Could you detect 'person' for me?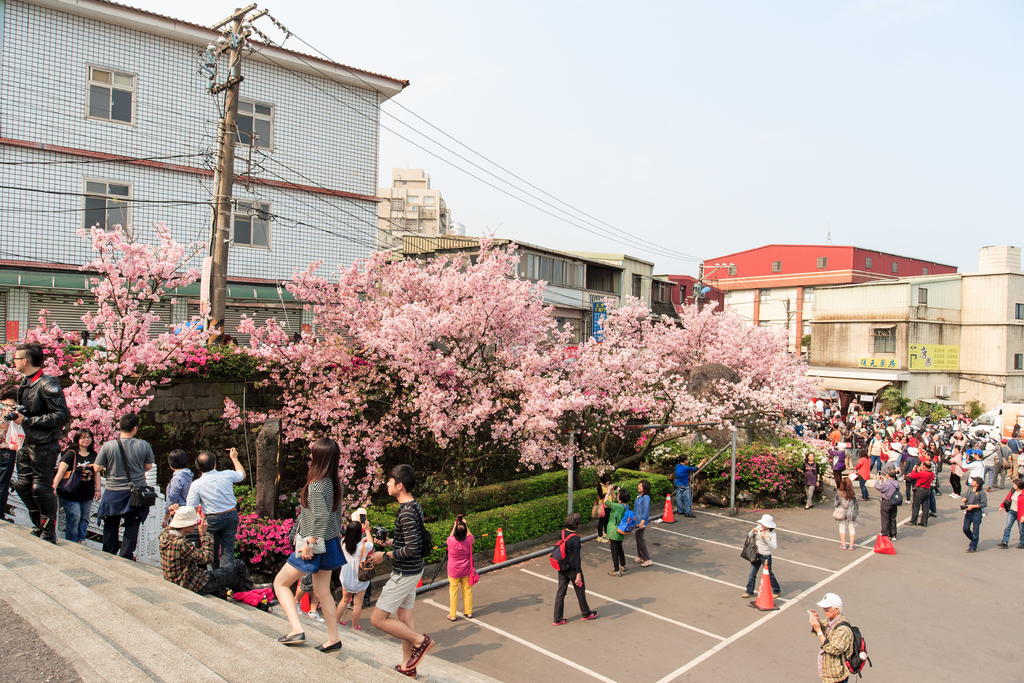
Detection result: [left=266, top=437, right=347, bottom=656].
